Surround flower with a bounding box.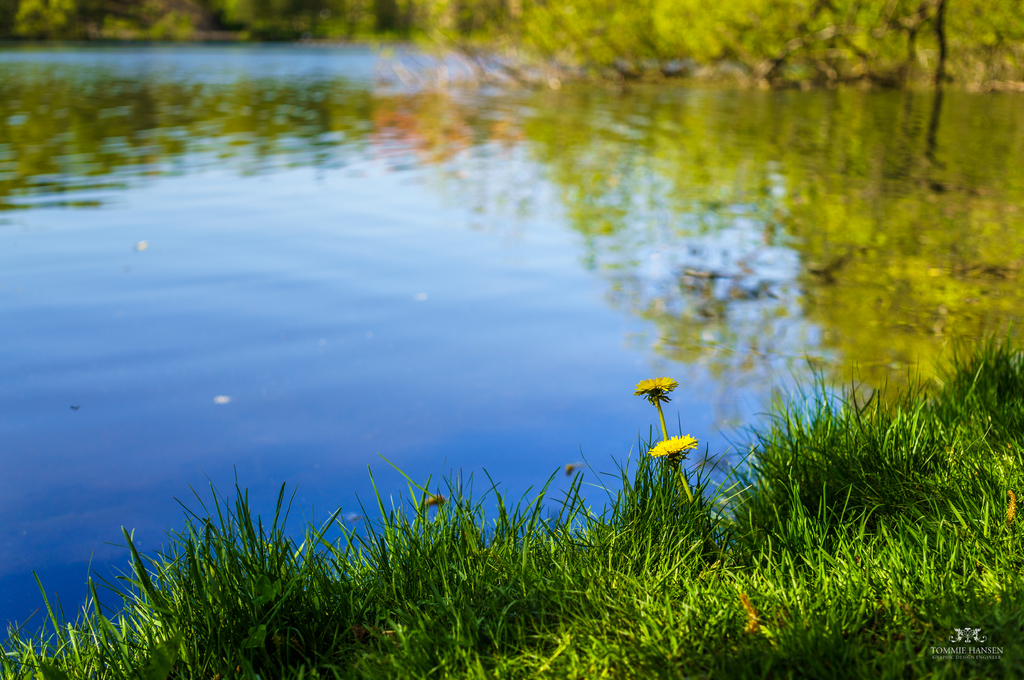
l=645, t=434, r=698, b=464.
